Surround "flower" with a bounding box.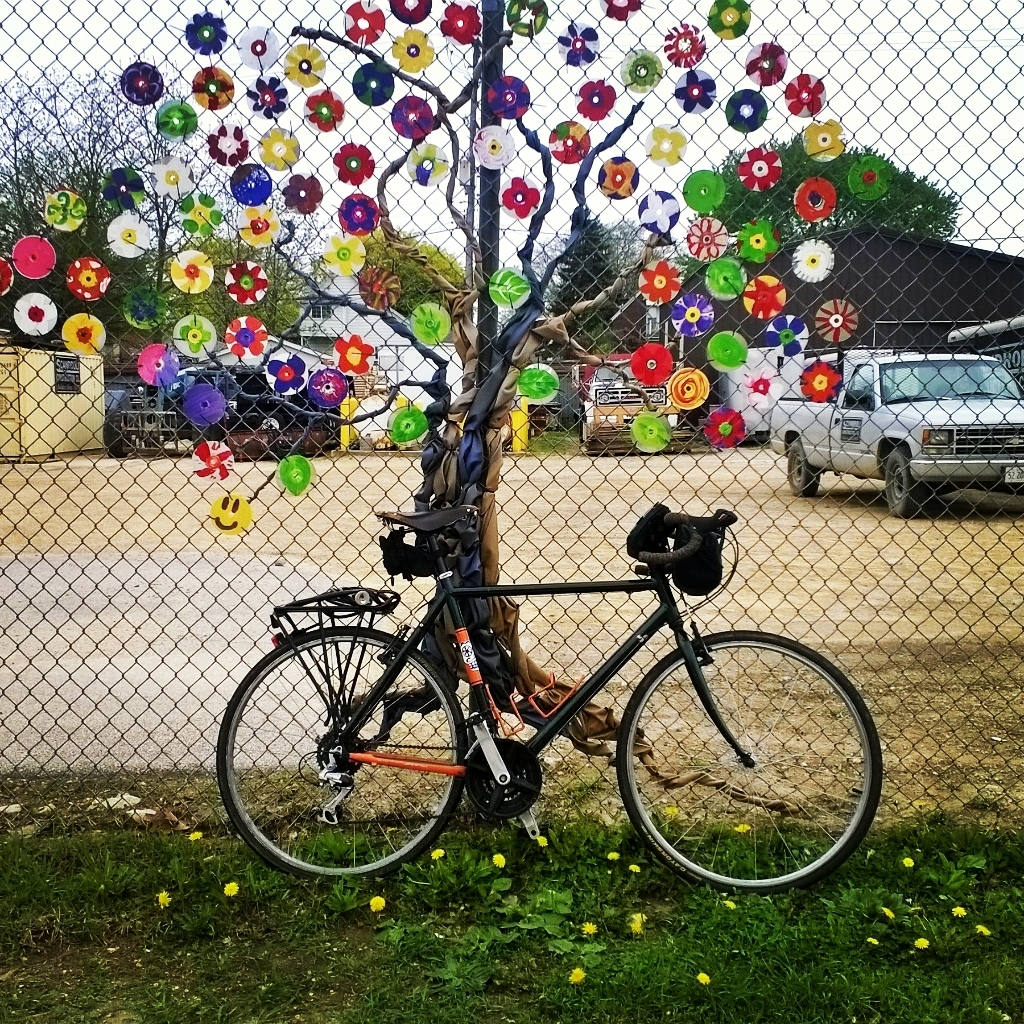
[118, 281, 166, 329].
